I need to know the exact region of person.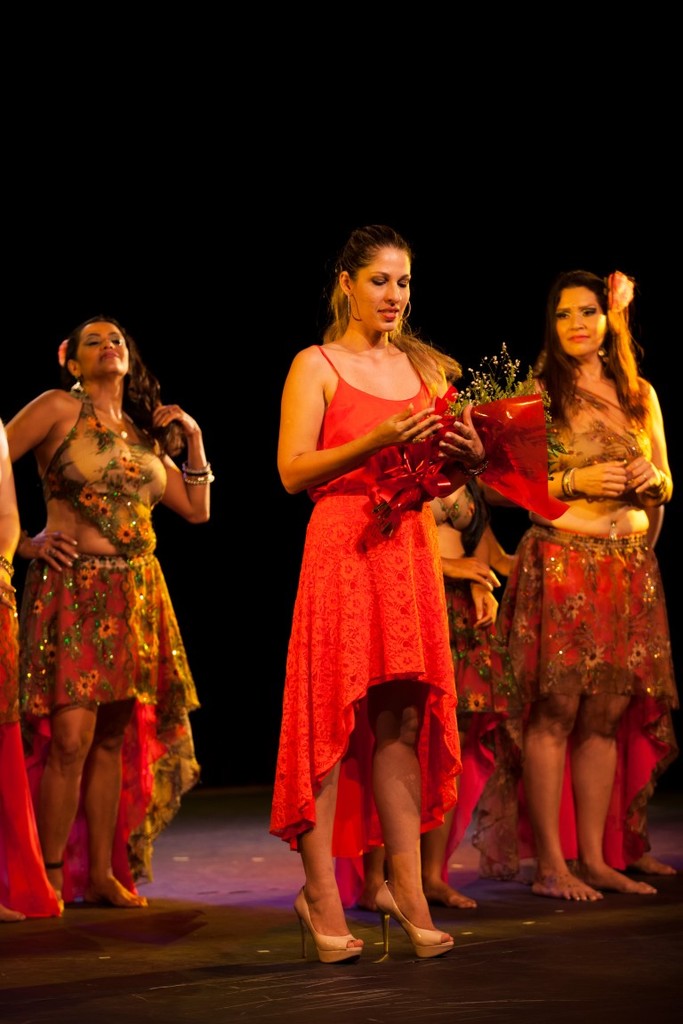
Region: <bbox>0, 294, 200, 936</bbox>.
